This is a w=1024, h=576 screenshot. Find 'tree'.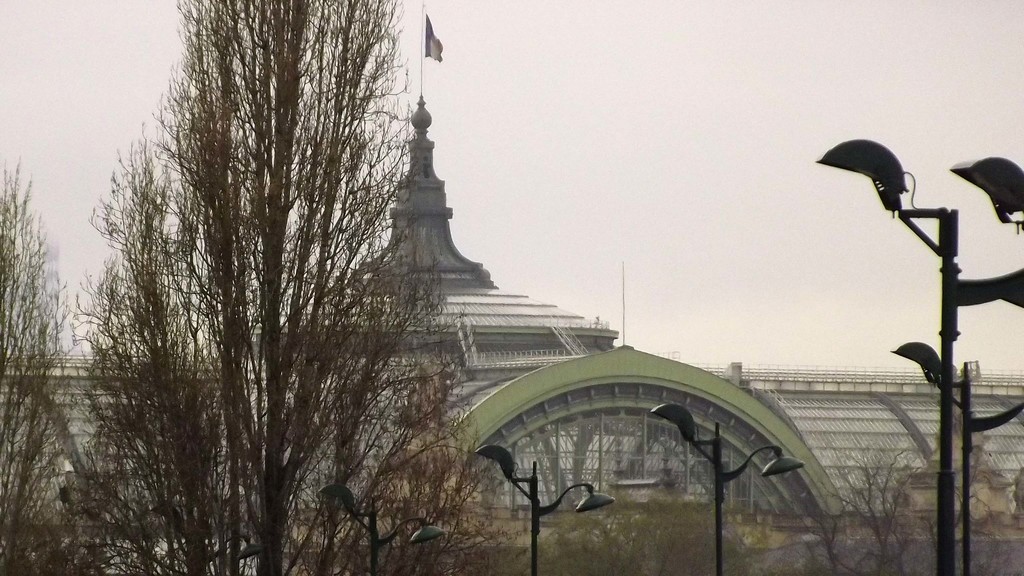
Bounding box: box=[0, 154, 97, 574].
